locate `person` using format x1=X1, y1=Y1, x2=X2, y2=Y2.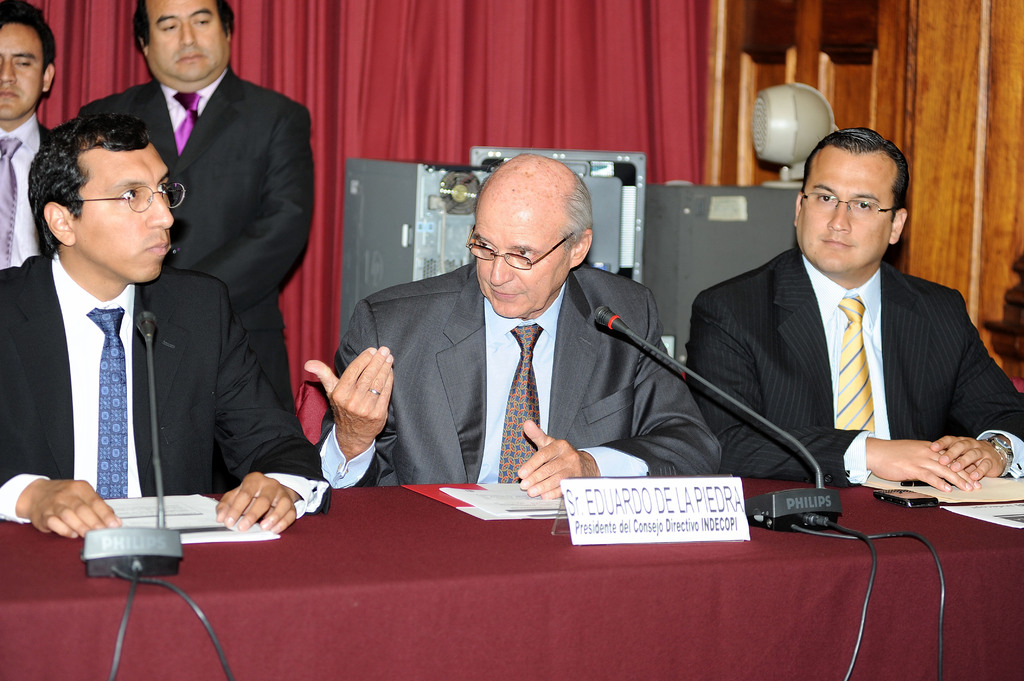
x1=0, y1=122, x2=284, y2=549.
